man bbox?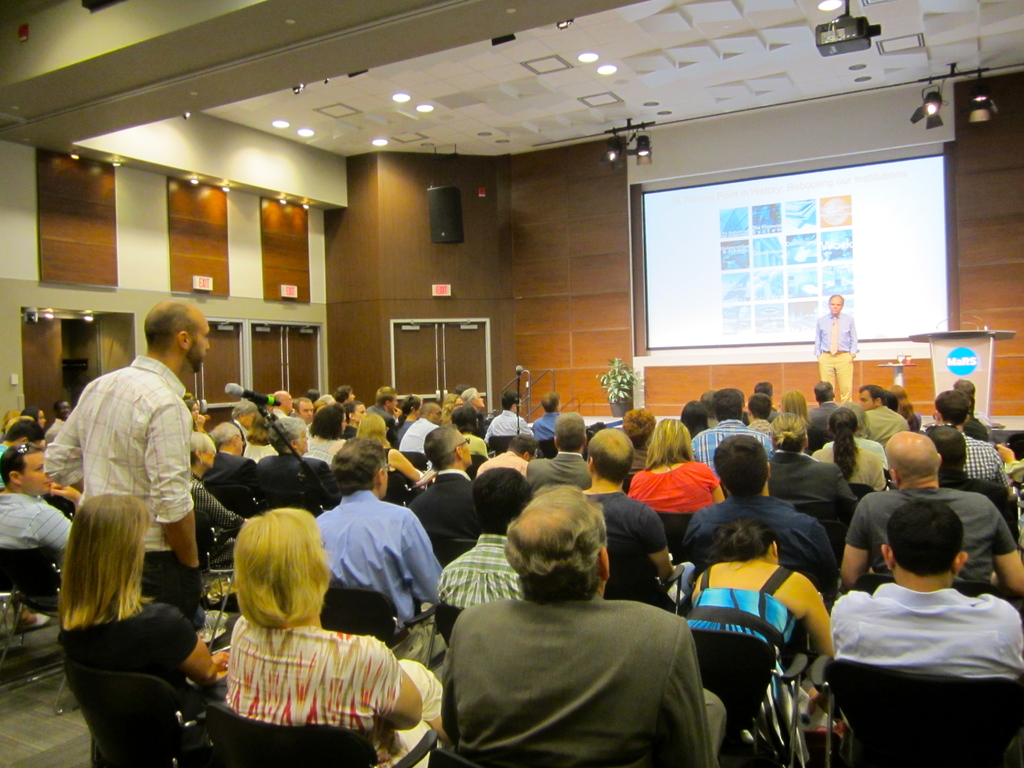
{"x1": 932, "y1": 392, "x2": 1011, "y2": 488}
